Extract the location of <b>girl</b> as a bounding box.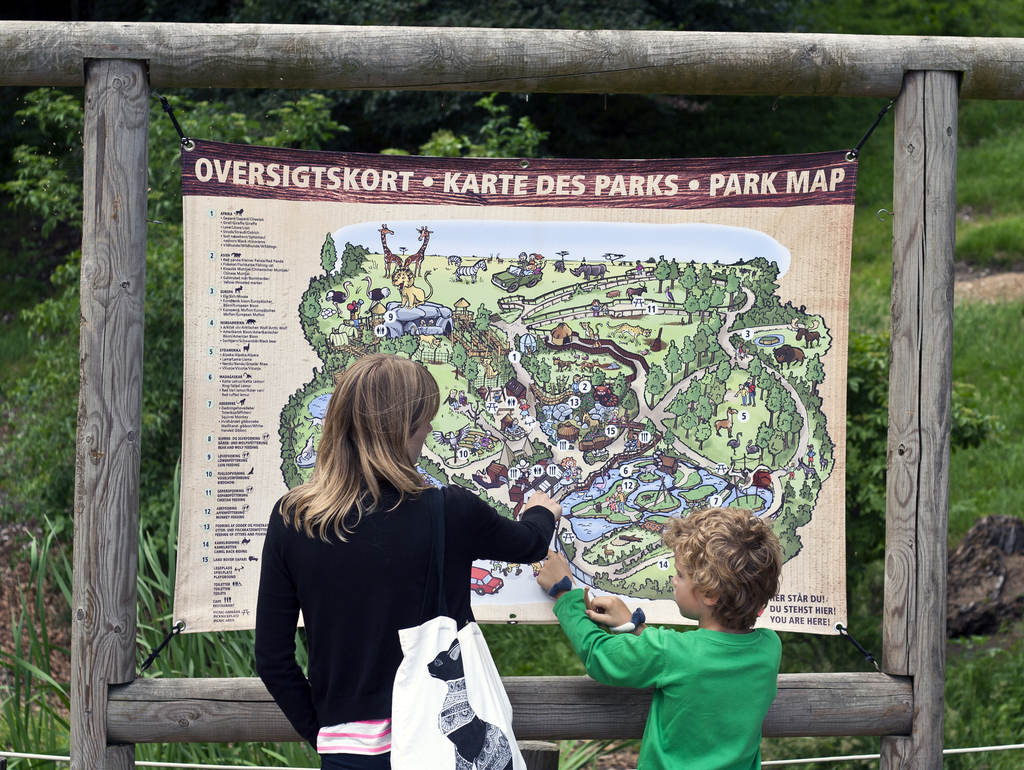
BBox(252, 353, 562, 769).
